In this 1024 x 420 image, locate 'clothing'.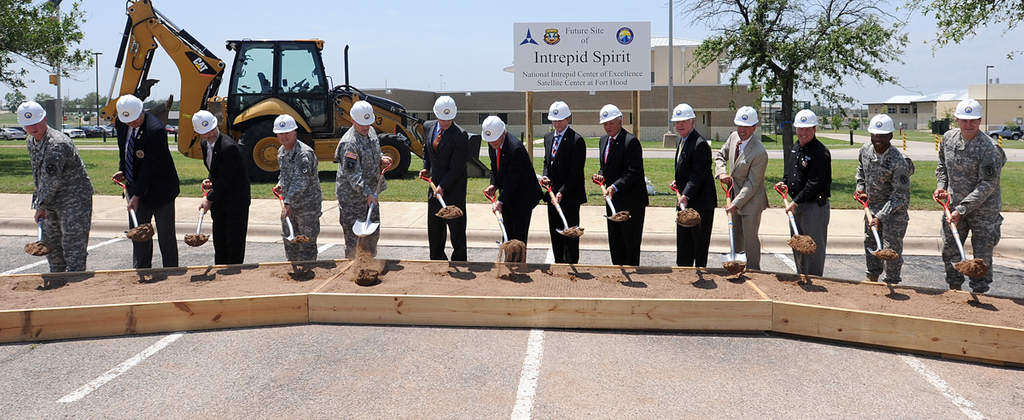
Bounding box: {"left": 335, "top": 117, "right": 384, "bottom": 263}.
